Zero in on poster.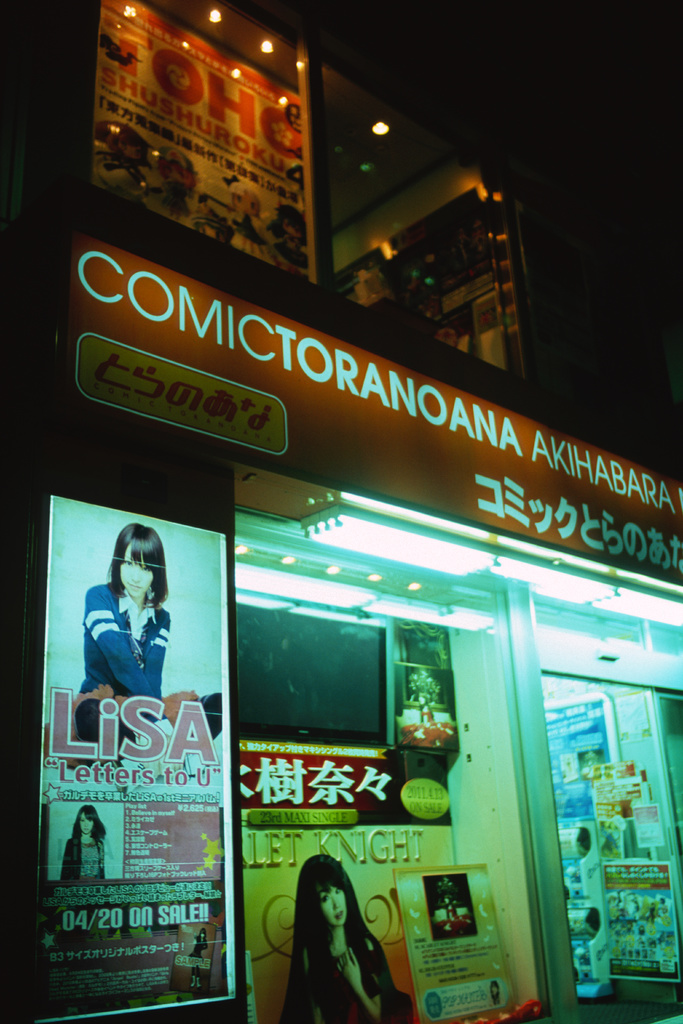
Zeroed in: (x1=386, y1=860, x2=525, y2=1023).
